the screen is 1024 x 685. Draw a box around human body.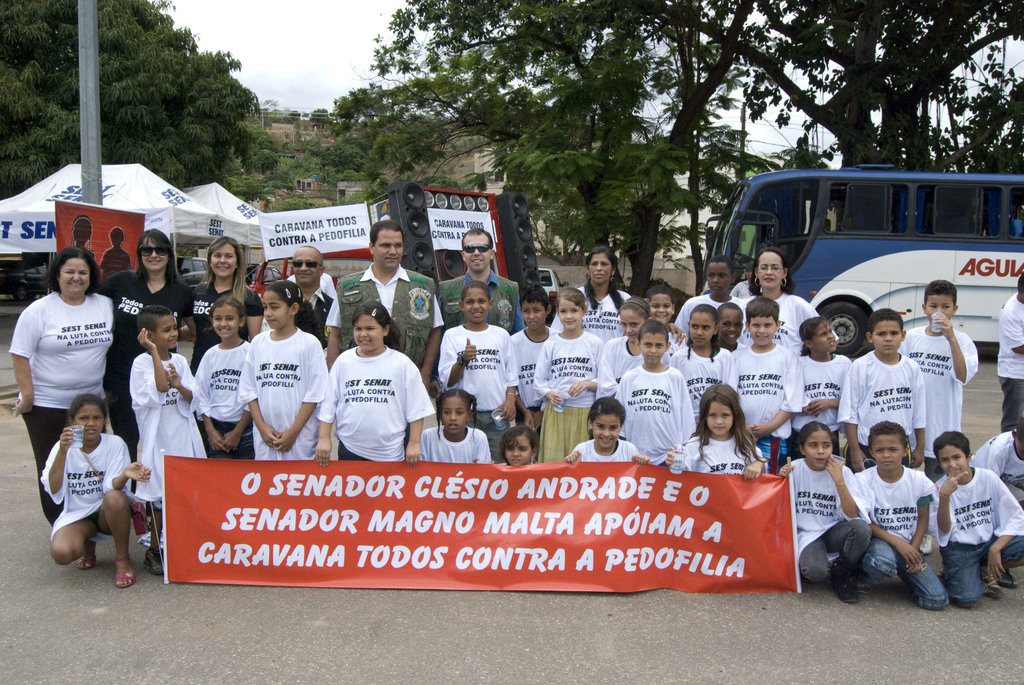
bbox=(8, 243, 113, 521).
